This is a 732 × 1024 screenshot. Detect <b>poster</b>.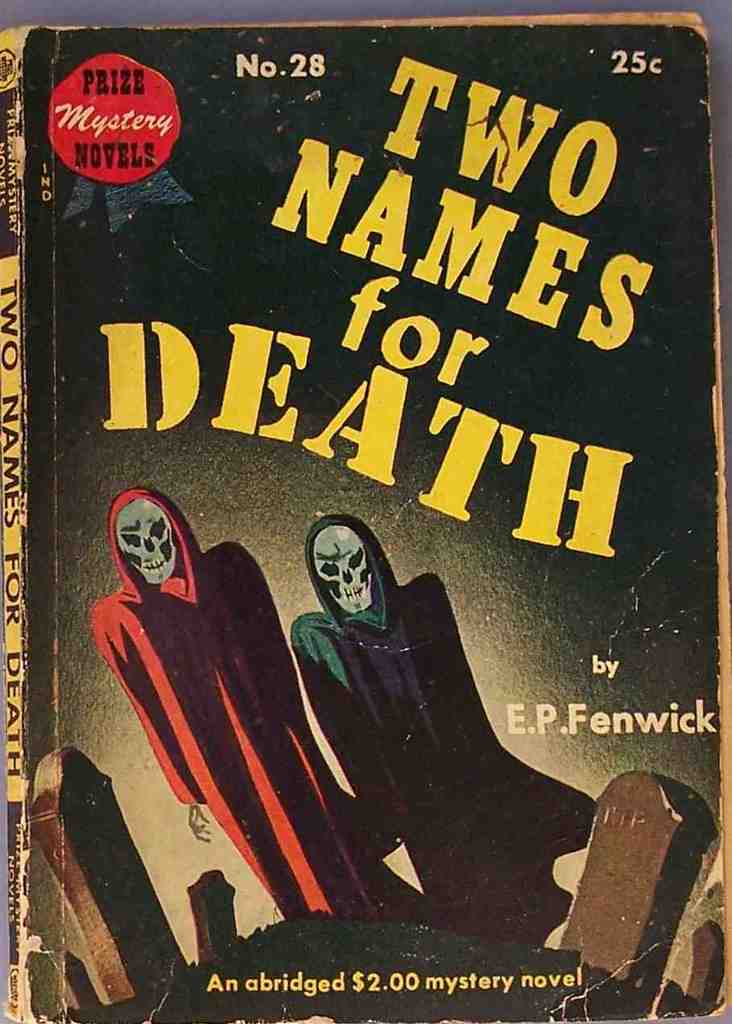
(10,24,730,1022).
